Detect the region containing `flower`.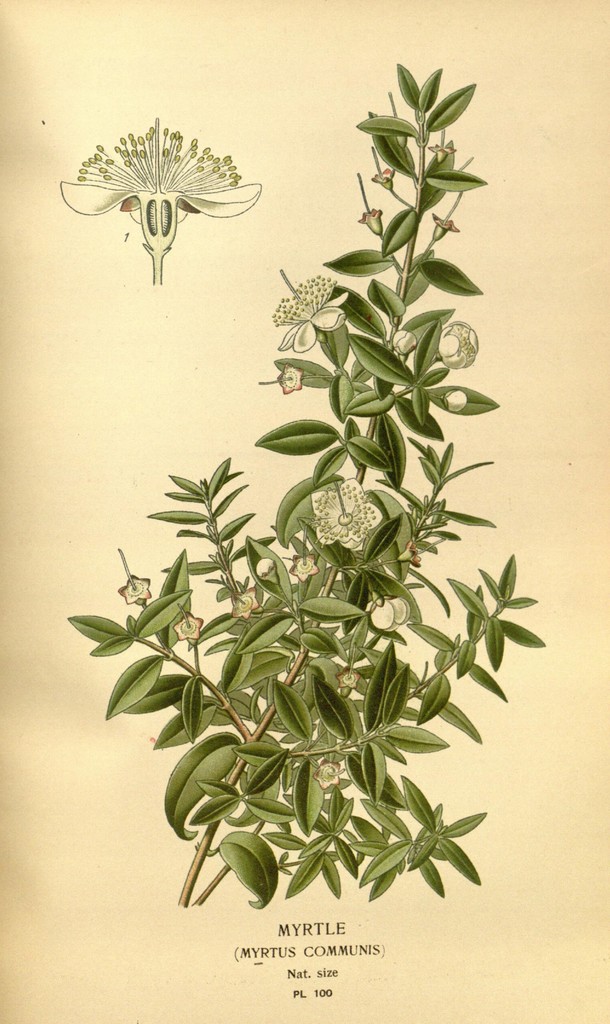
x1=116, y1=545, x2=152, y2=604.
